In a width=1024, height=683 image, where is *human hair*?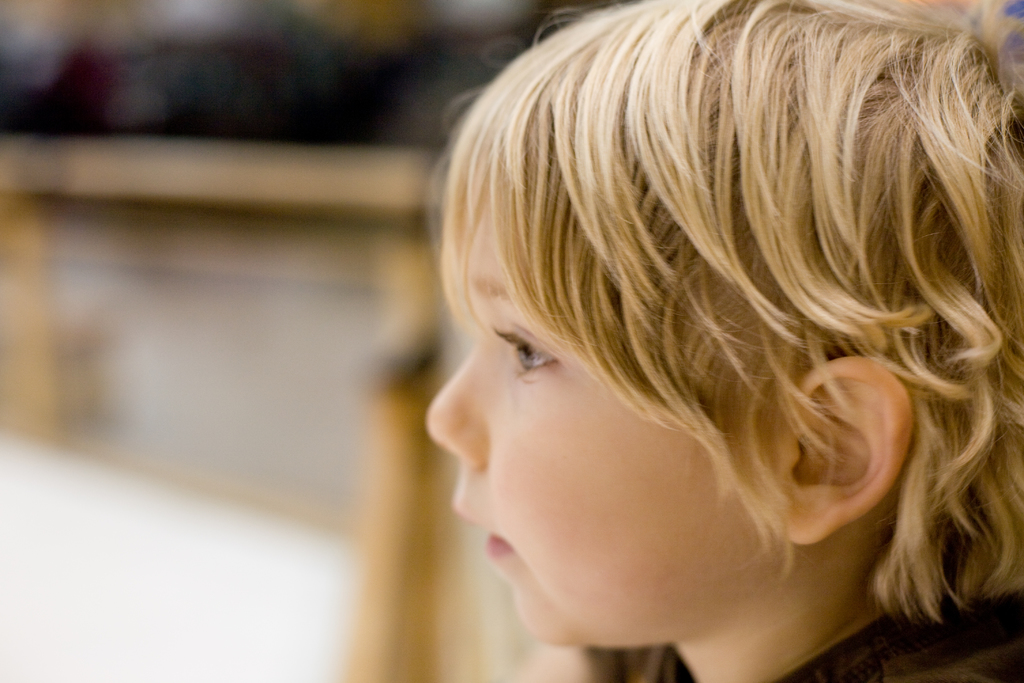
415/0/1020/678.
